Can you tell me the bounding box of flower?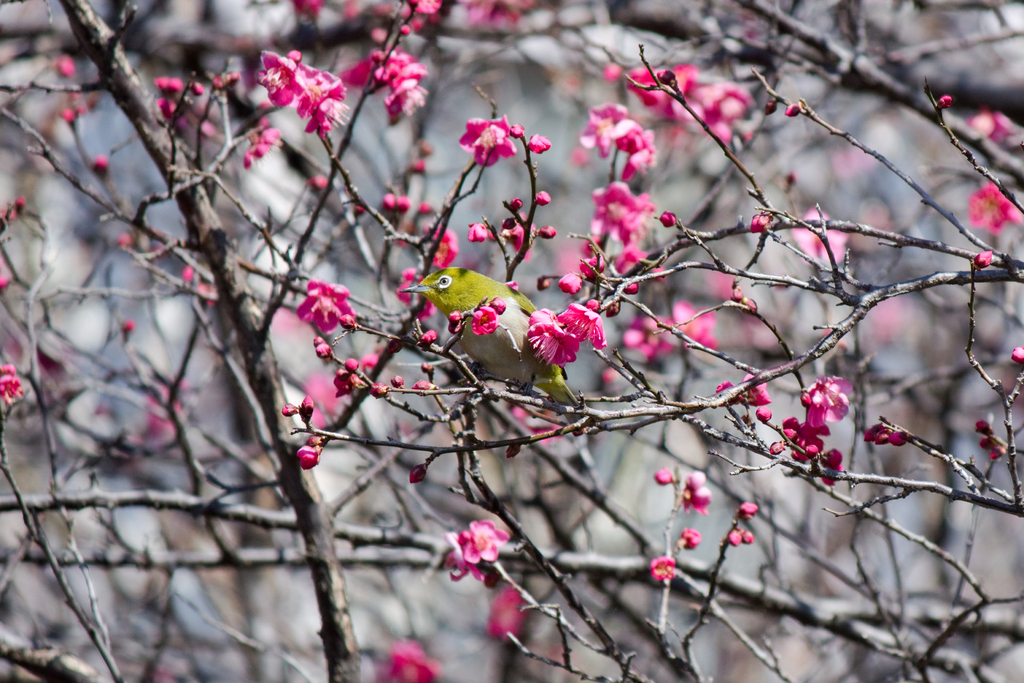
1012, 346, 1023, 365.
